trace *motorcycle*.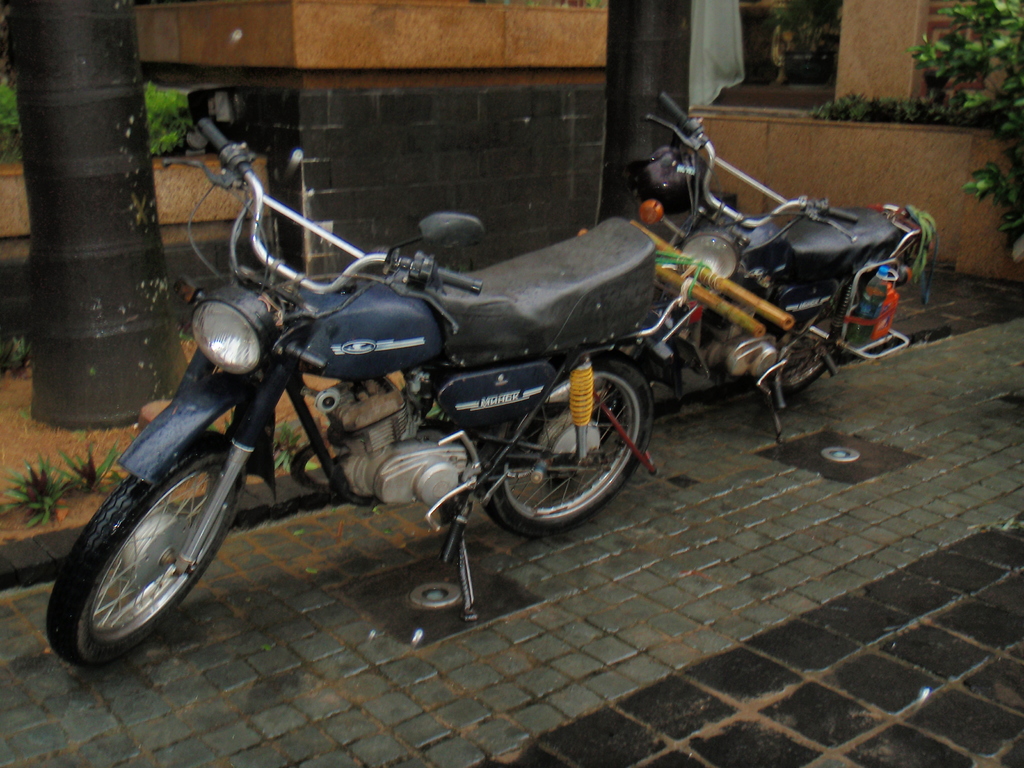
Traced to <box>597,97,937,441</box>.
